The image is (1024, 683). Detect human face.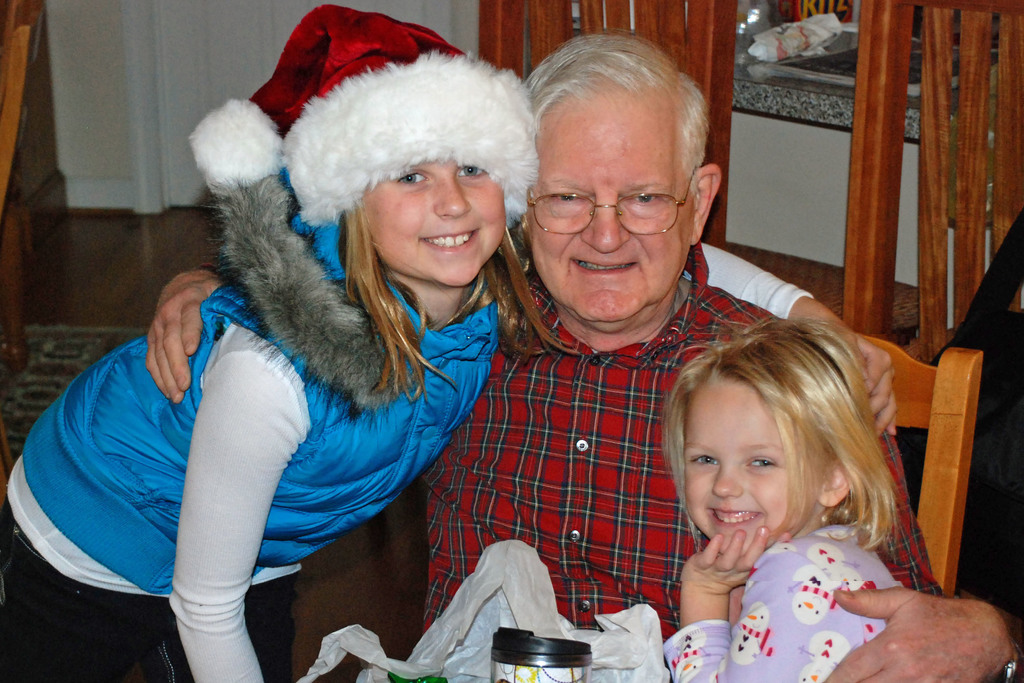
Detection: pyautogui.locateOnScreen(372, 156, 508, 277).
